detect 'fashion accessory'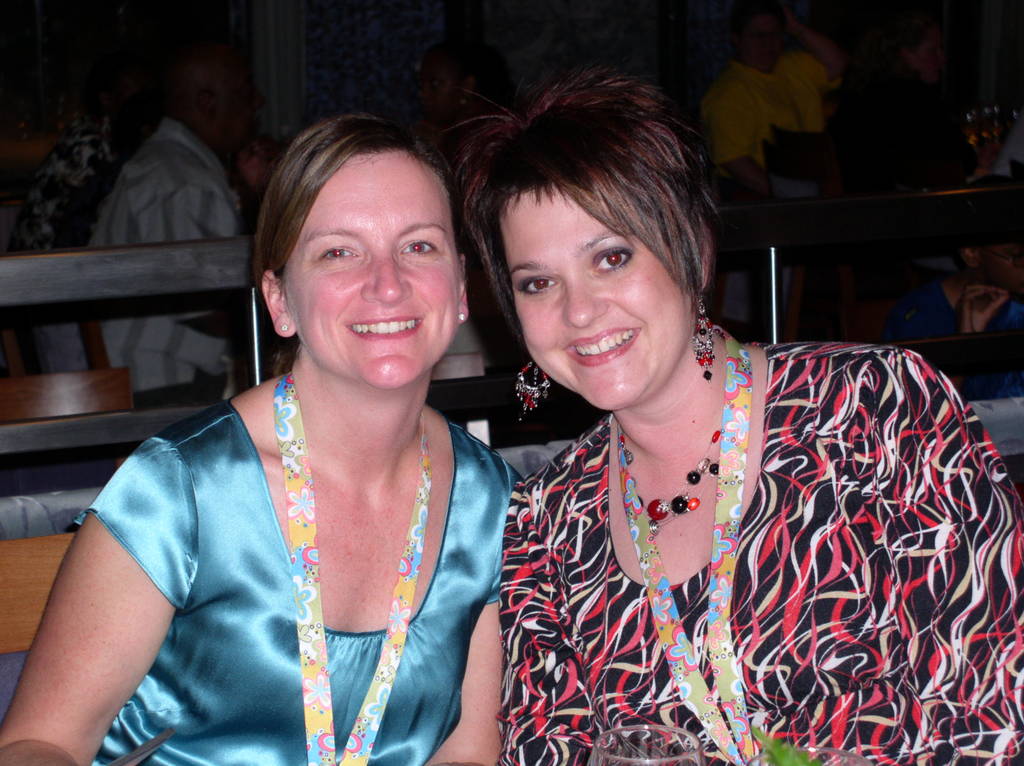
623:427:723:531
